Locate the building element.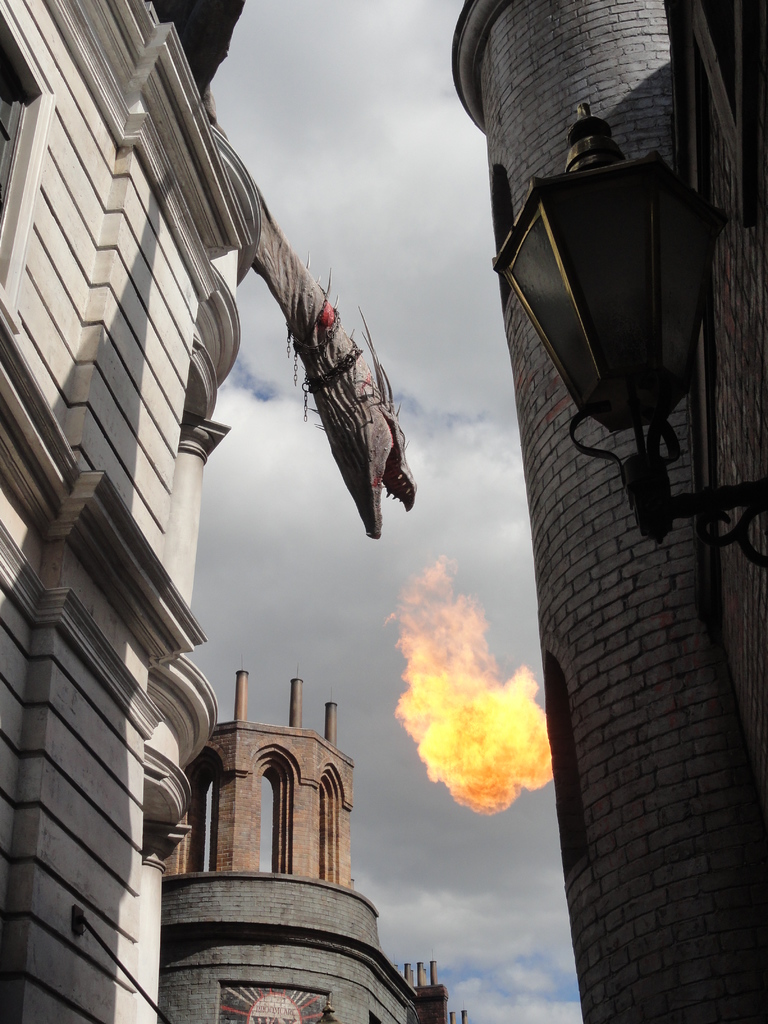
Element bbox: bbox(161, 667, 465, 1023).
